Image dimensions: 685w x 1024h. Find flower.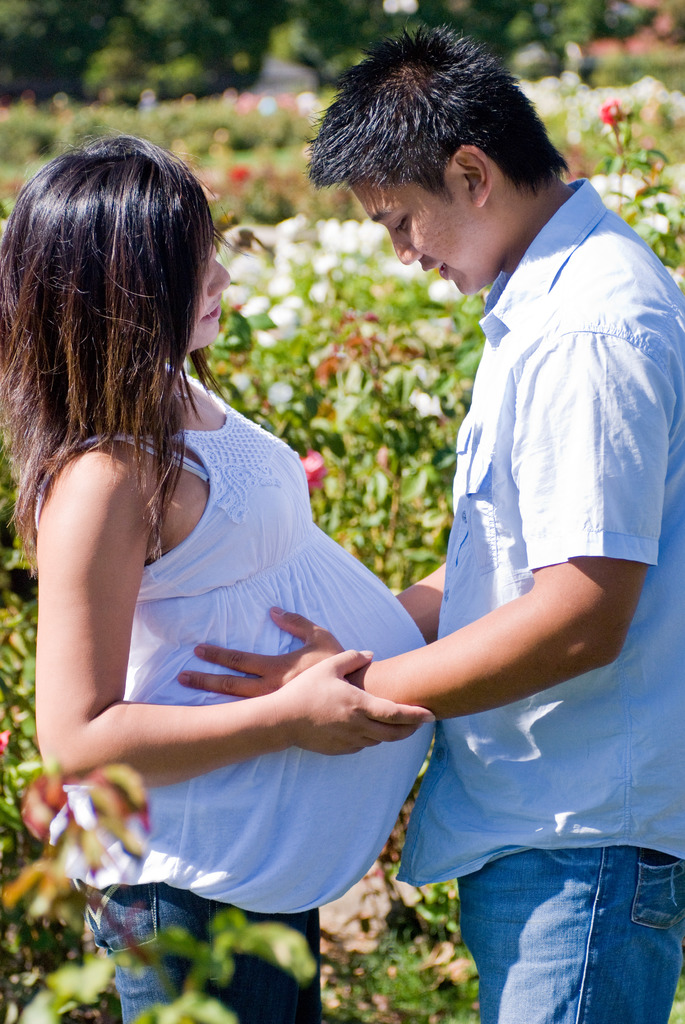
bbox=(227, 163, 248, 182).
